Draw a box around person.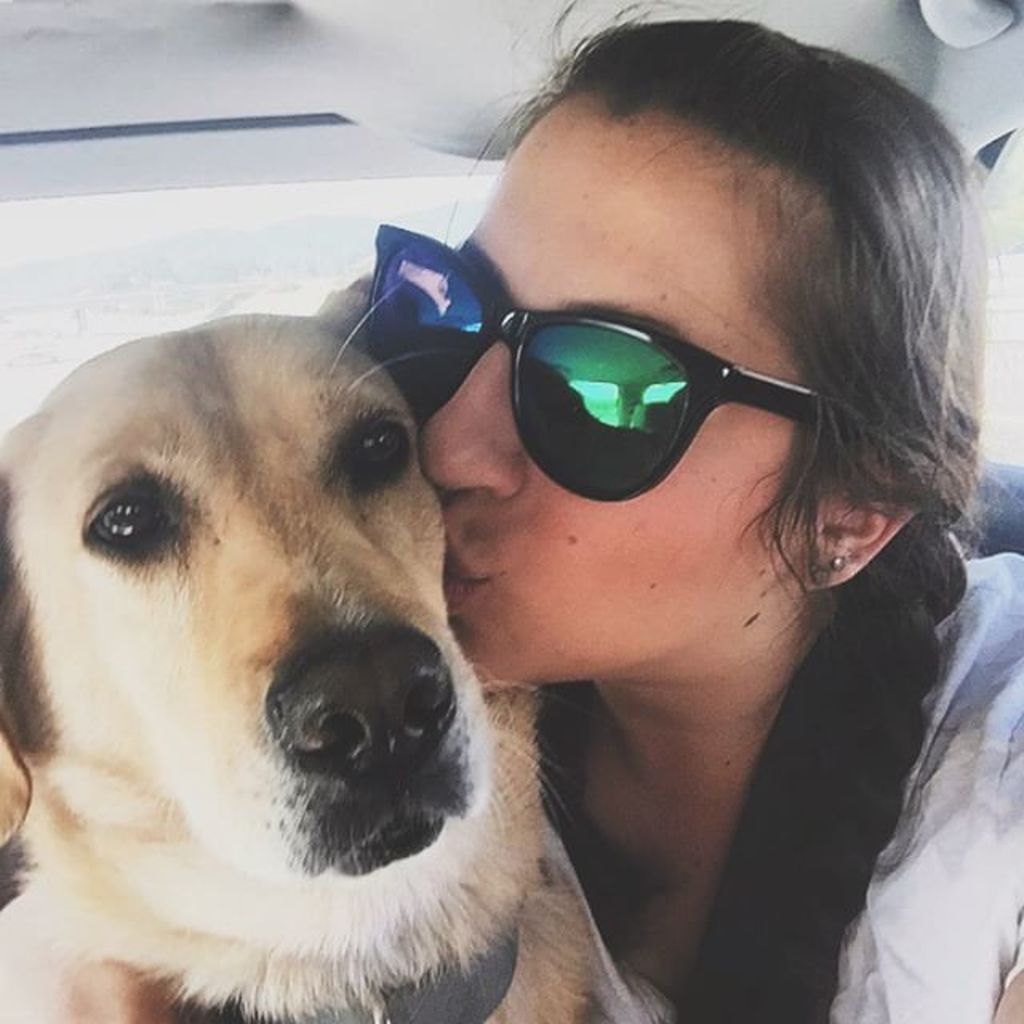
BBox(389, 0, 1022, 1022).
